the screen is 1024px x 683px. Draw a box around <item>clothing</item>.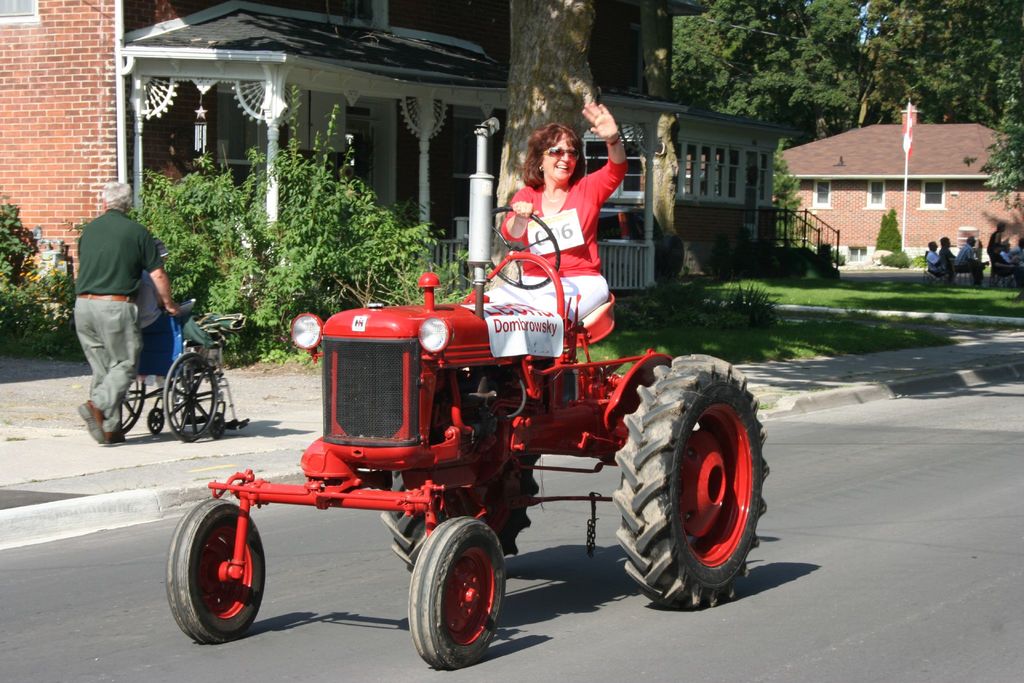
[x1=66, y1=182, x2=166, y2=400].
